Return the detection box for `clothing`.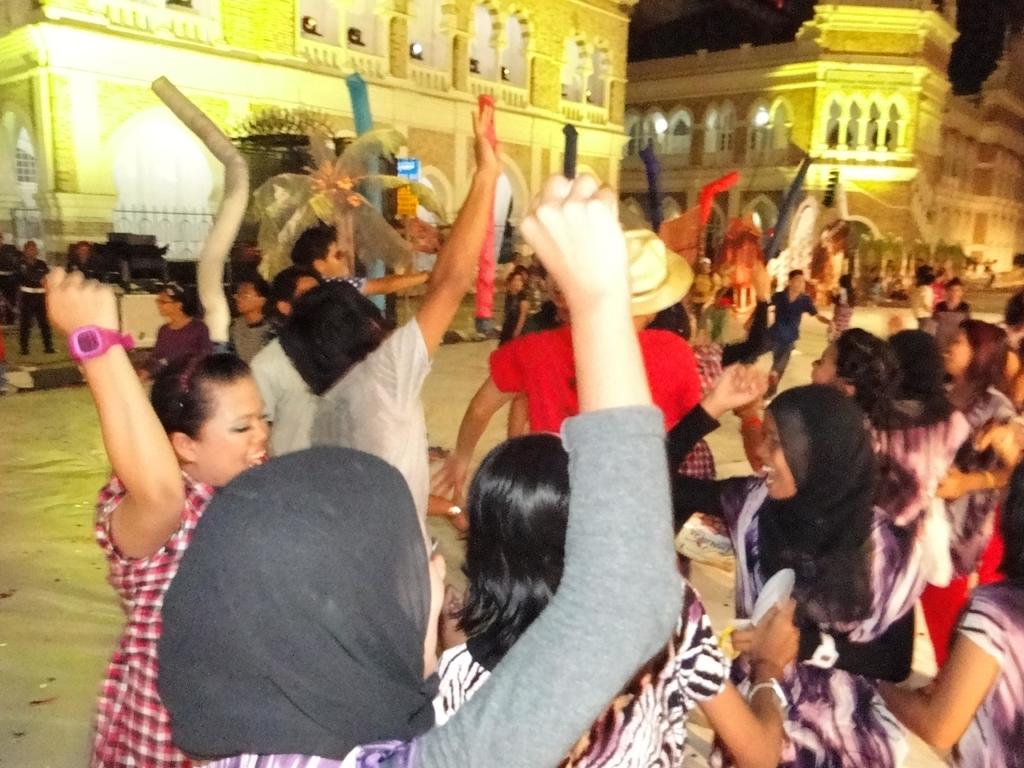
221/306/278/369.
